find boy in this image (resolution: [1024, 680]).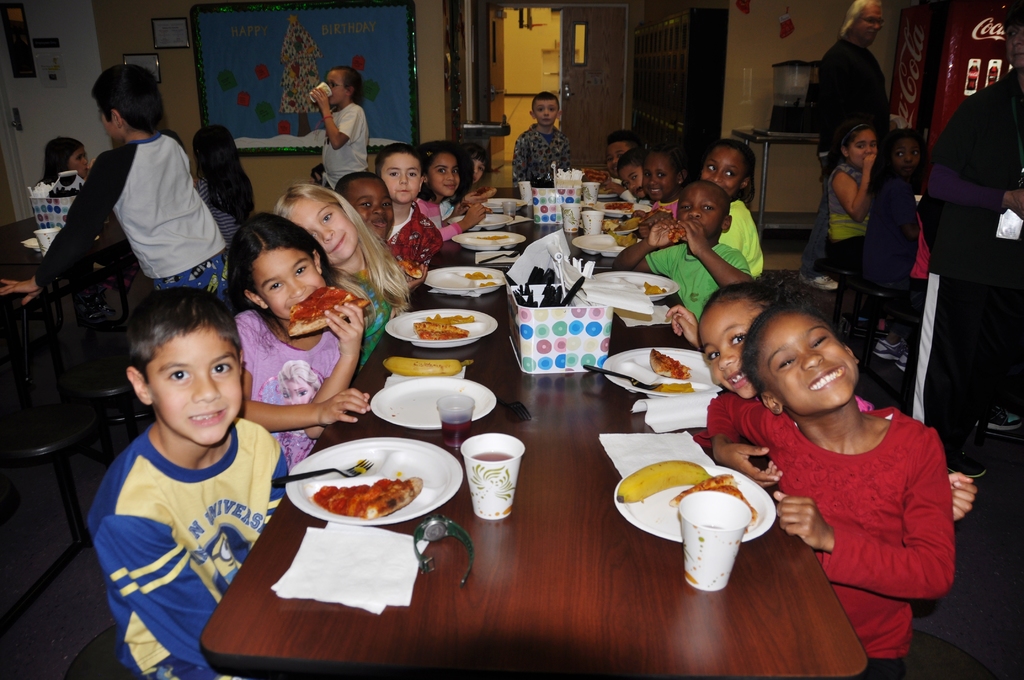
[x1=103, y1=267, x2=299, y2=676].
